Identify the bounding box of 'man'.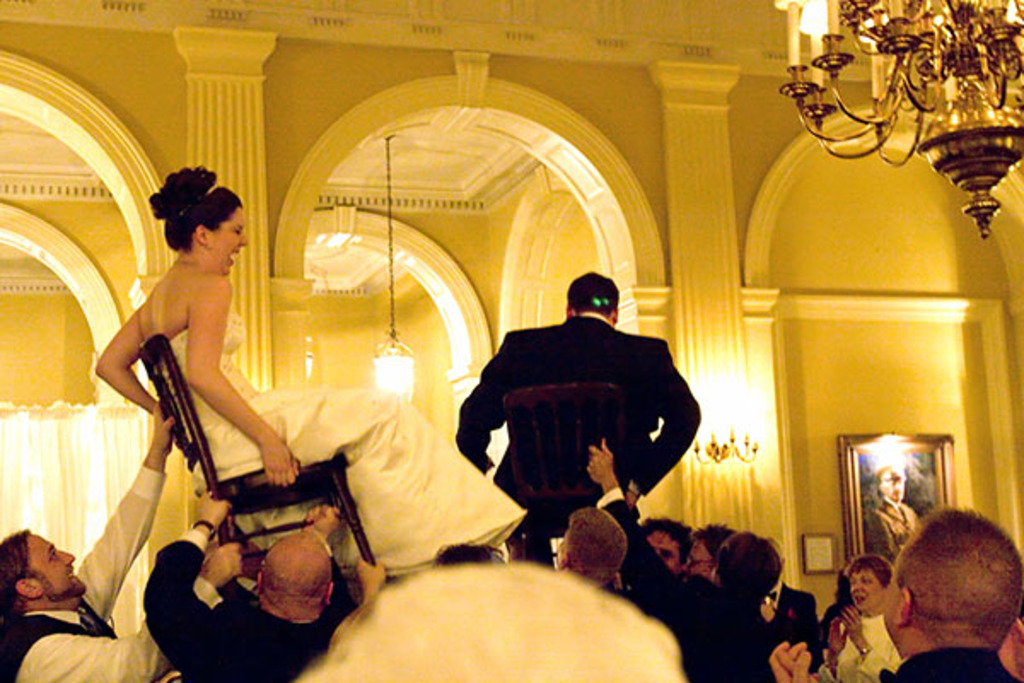
bbox(3, 394, 205, 681).
